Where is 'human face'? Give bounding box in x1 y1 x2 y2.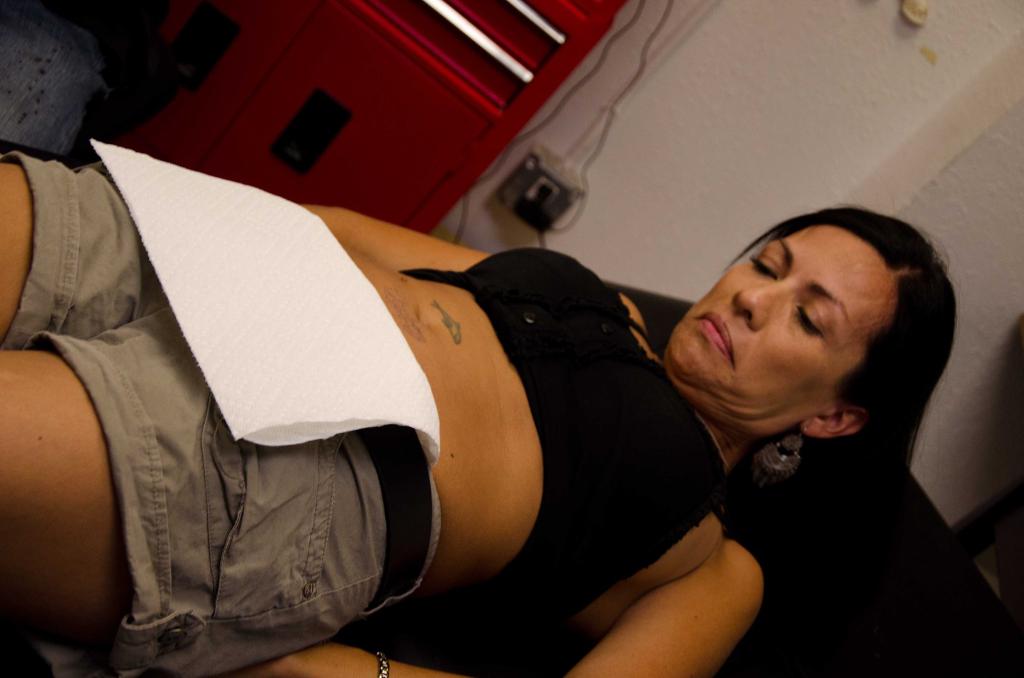
667 223 903 438.
